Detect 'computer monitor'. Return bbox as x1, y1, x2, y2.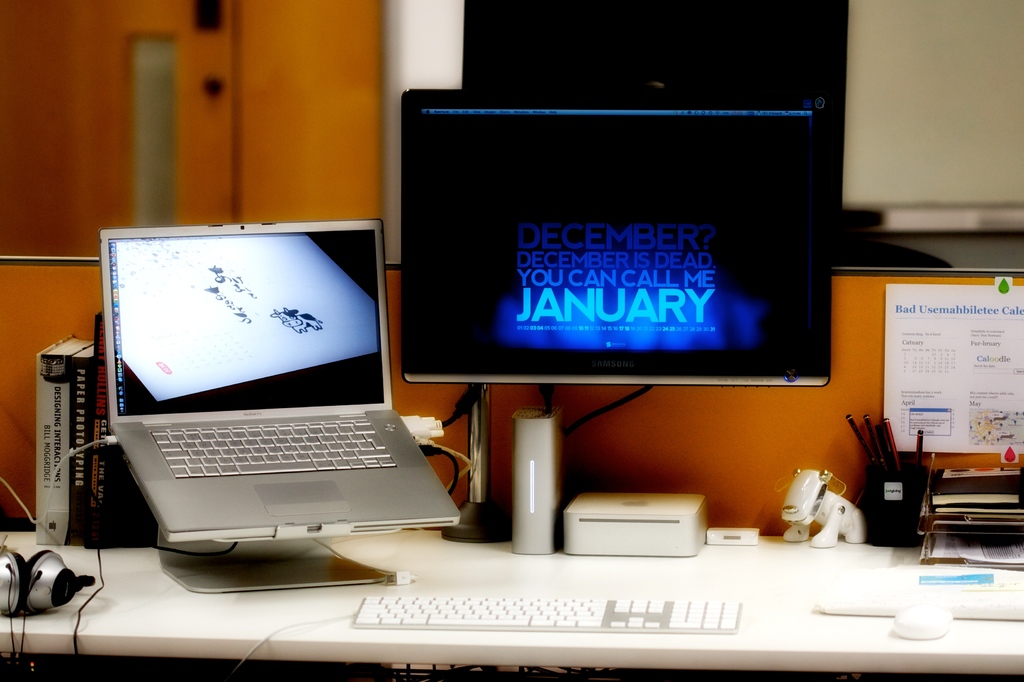
397, 87, 863, 443.
